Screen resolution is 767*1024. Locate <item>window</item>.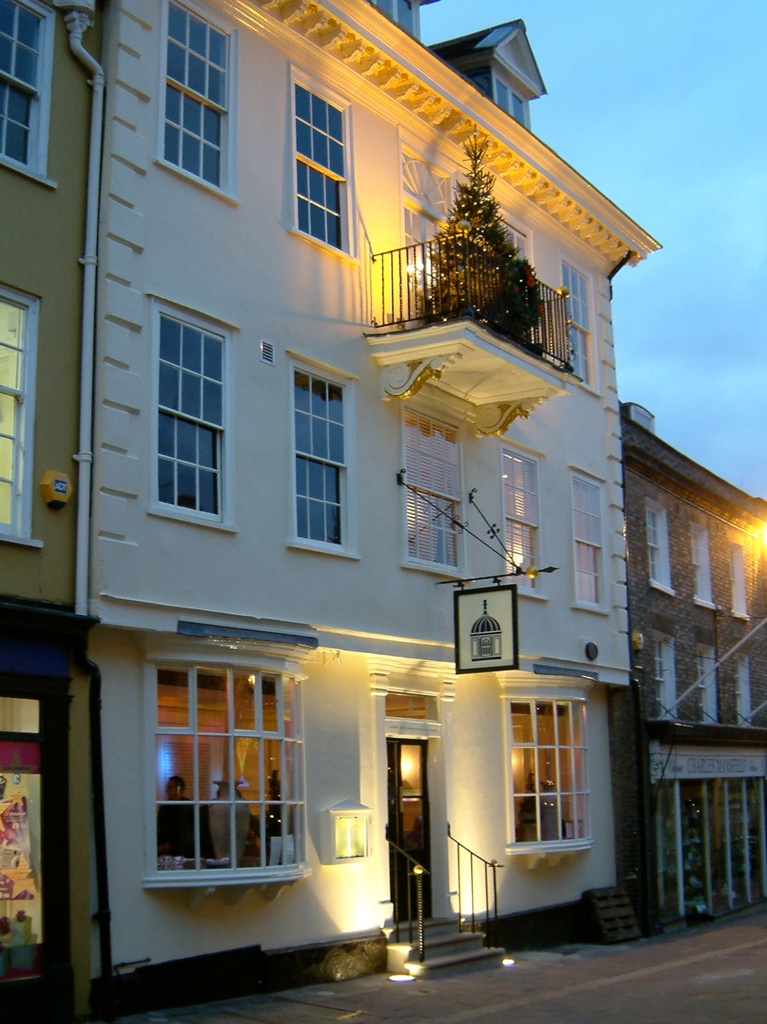
box(0, 0, 59, 190).
